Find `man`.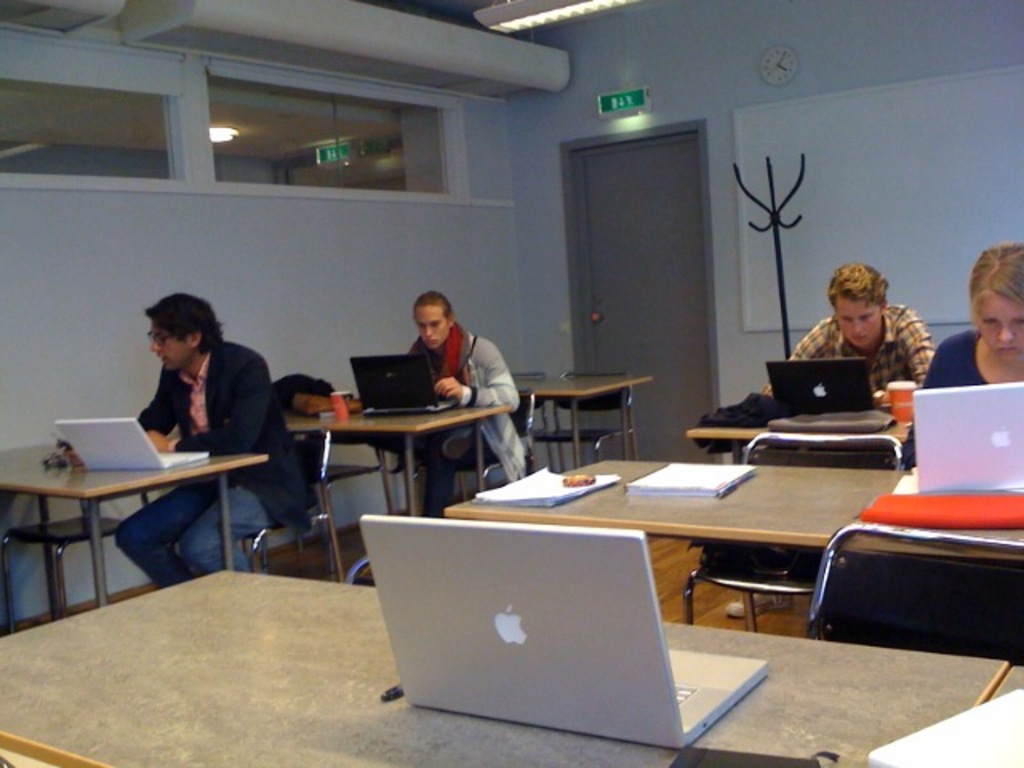
<bbox>62, 291, 322, 590</bbox>.
